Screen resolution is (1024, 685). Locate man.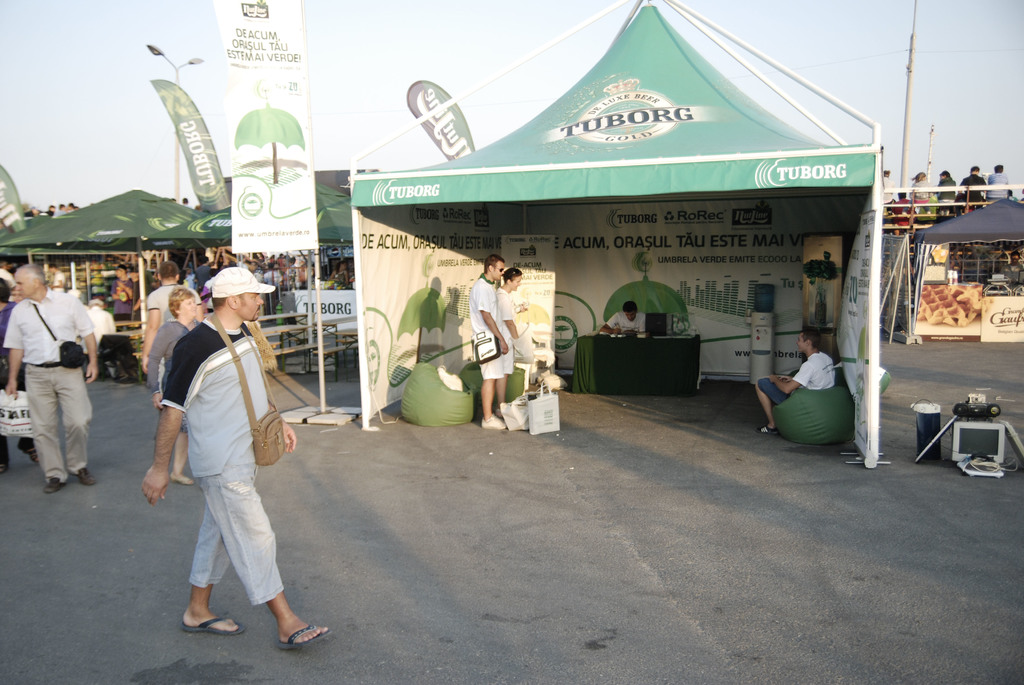
left=883, top=164, right=893, bottom=210.
